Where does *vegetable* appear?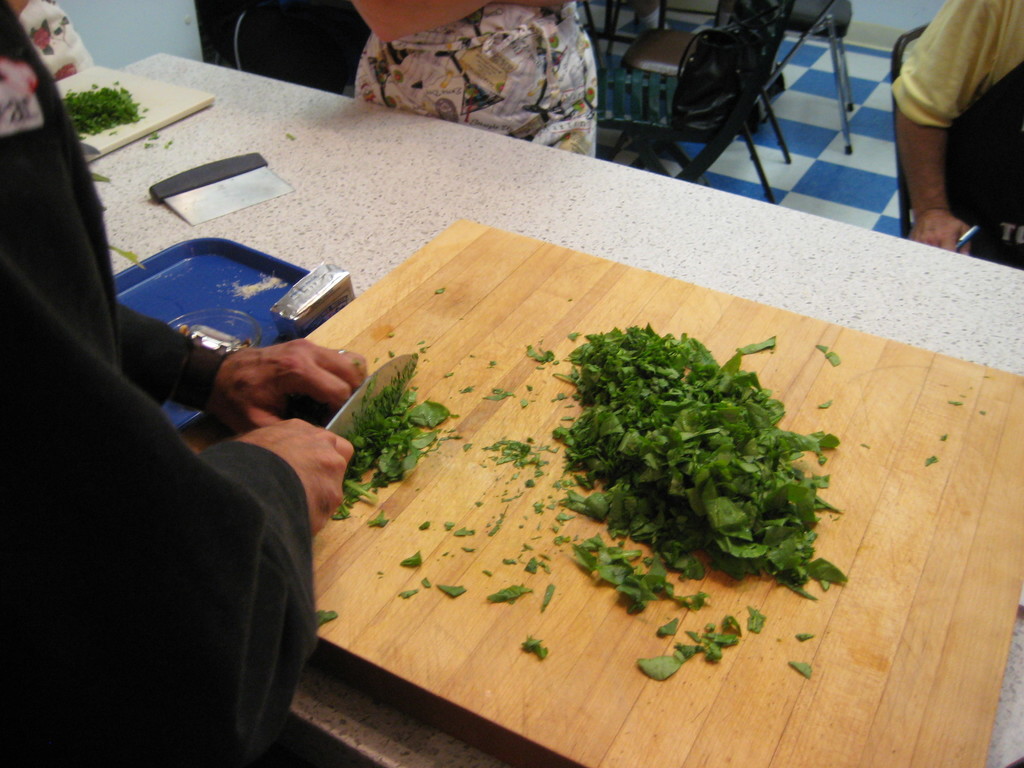
Appears at x1=433 y1=285 x2=444 y2=298.
